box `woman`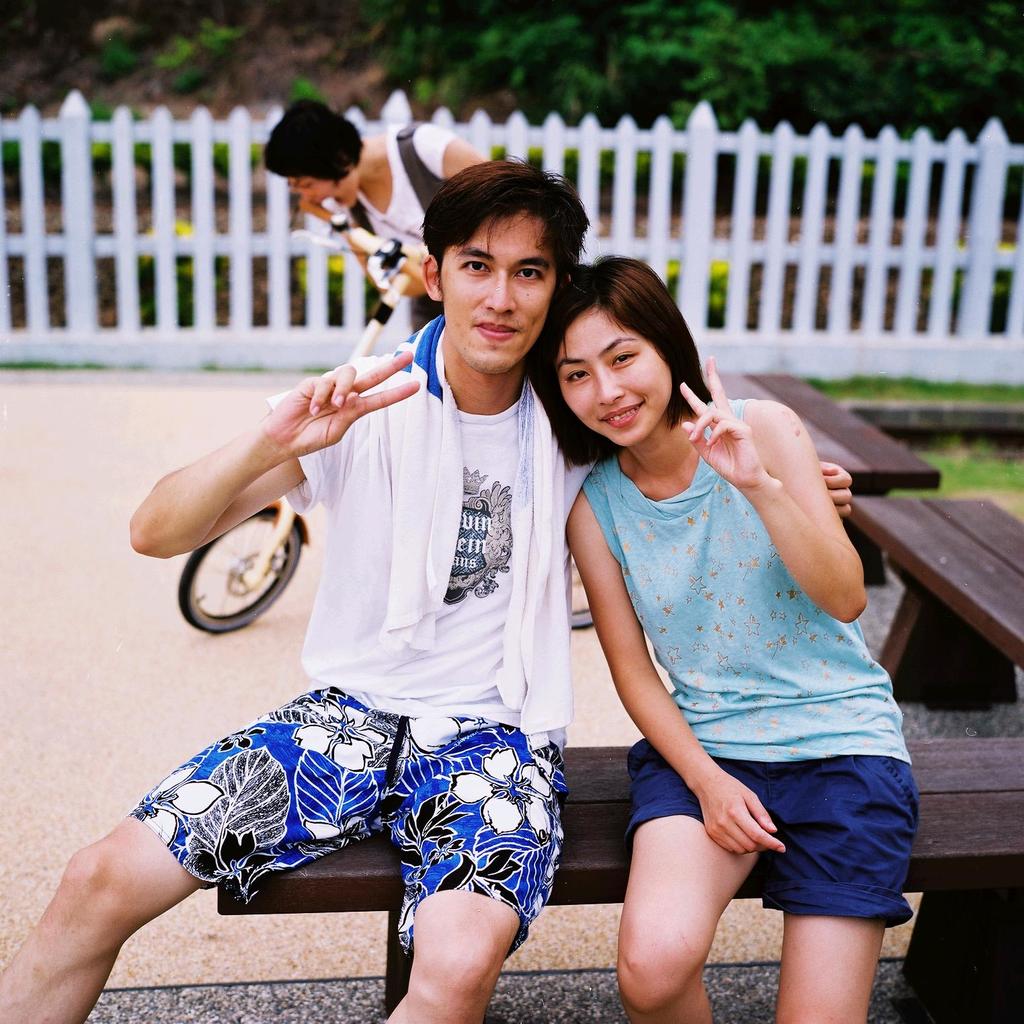
567,263,920,1023
